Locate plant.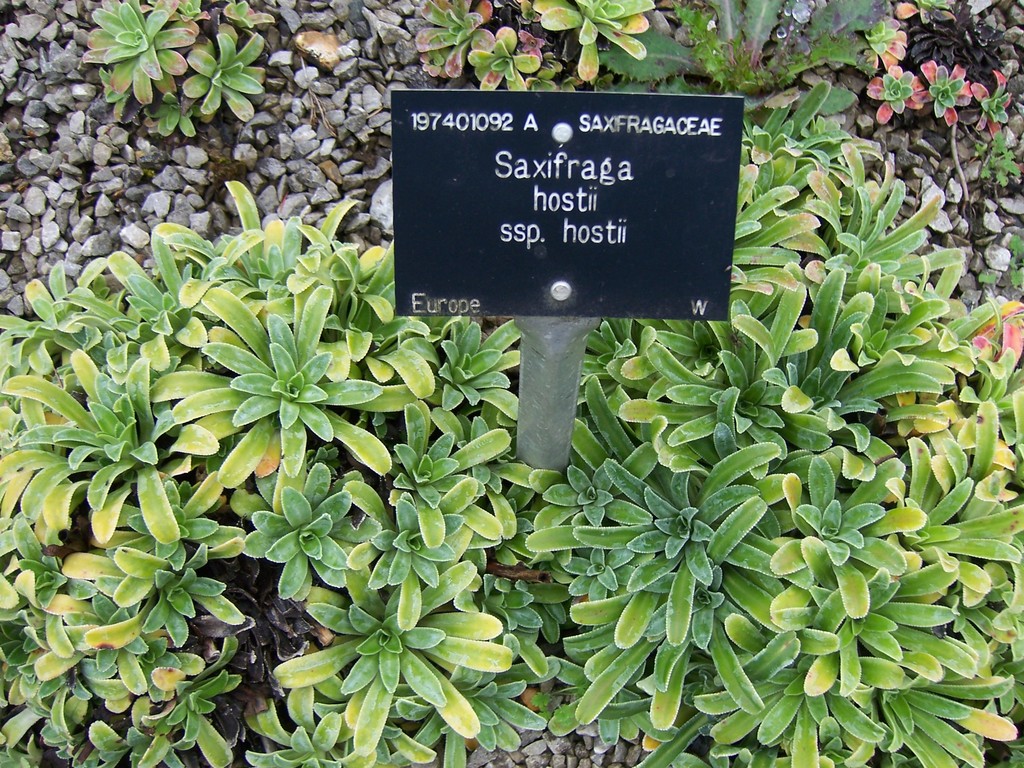
Bounding box: left=176, top=31, right=270, bottom=127.
